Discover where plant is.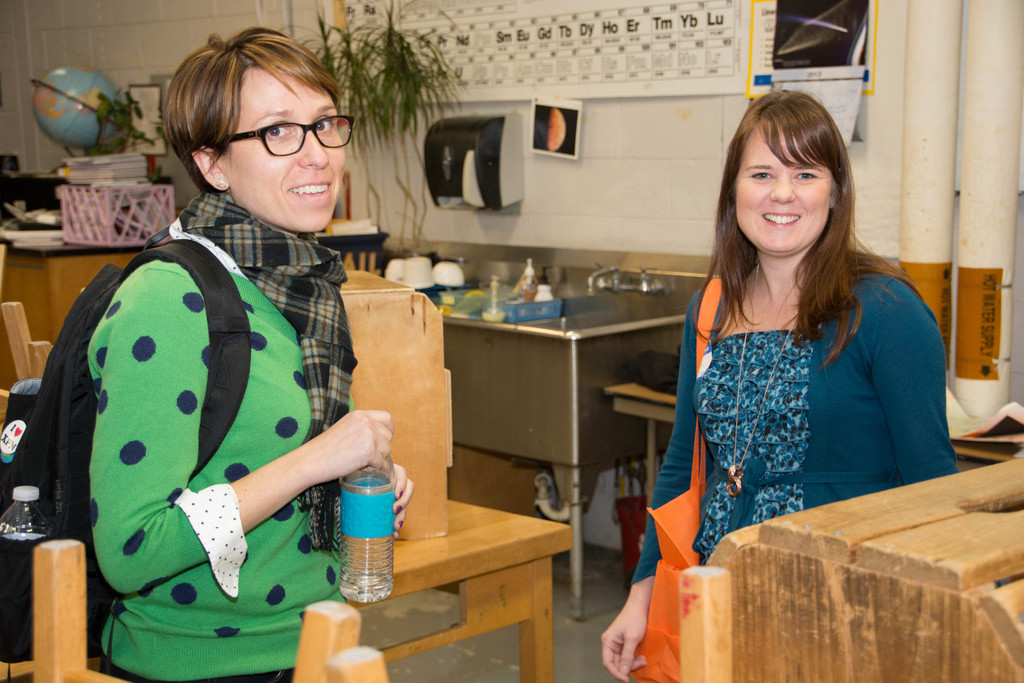
Discovered at x1=276, y1=0, x2=481, y2=244.
